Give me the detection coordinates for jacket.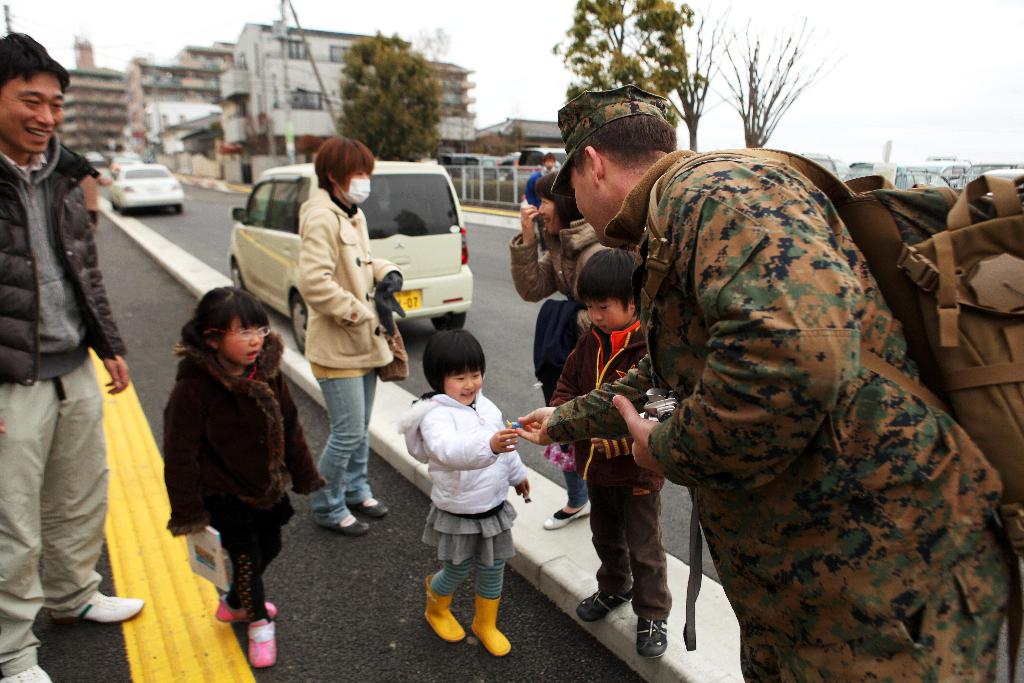
[151, 309, 320, 552].
